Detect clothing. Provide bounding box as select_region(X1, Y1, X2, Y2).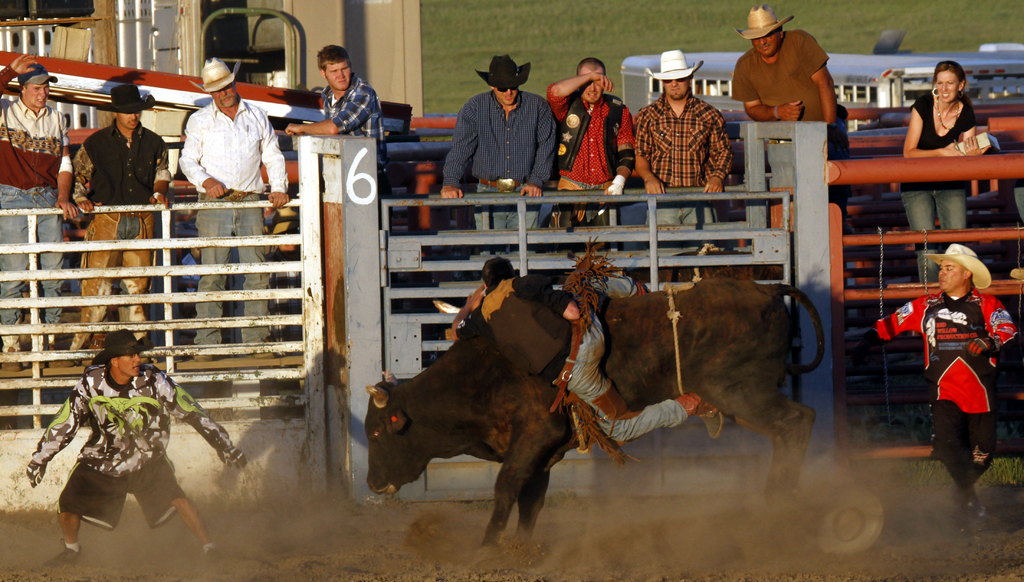
select_region(177, 97, 293, 359).
